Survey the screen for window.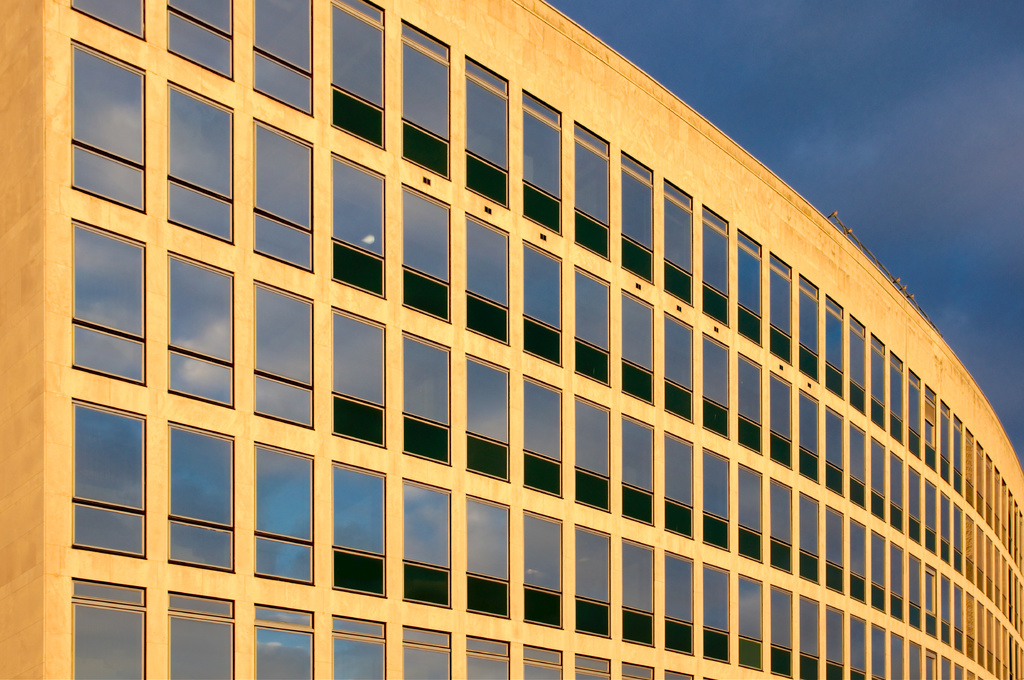
Survey found: <region>68, 394, 147, 557</region>.
